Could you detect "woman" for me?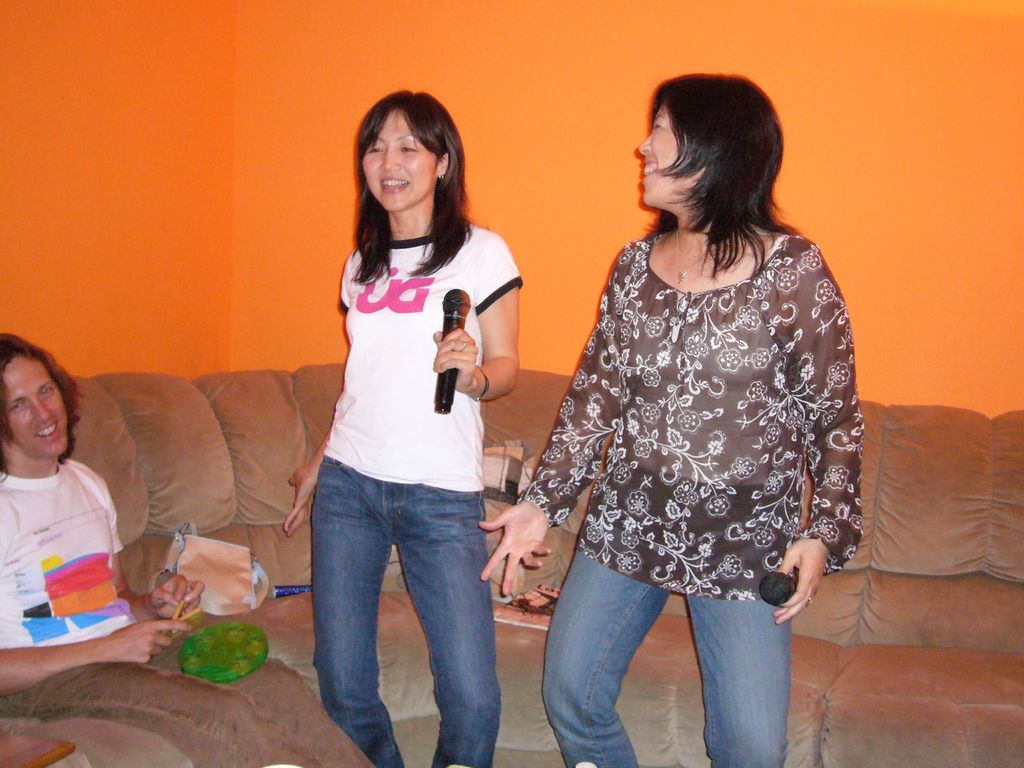
Detection result: BBox(504, 67, 867, 723).
